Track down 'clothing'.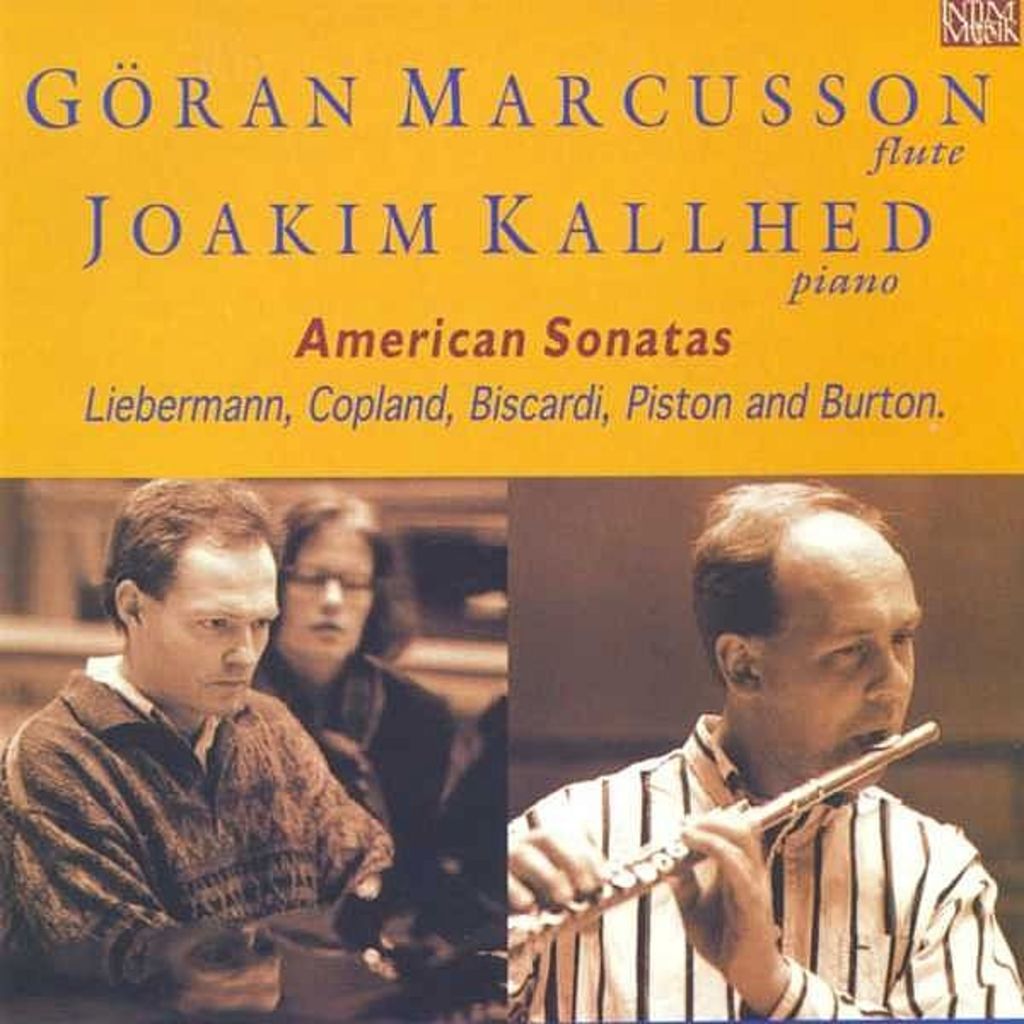
Tracked to [432,679,519,927].
